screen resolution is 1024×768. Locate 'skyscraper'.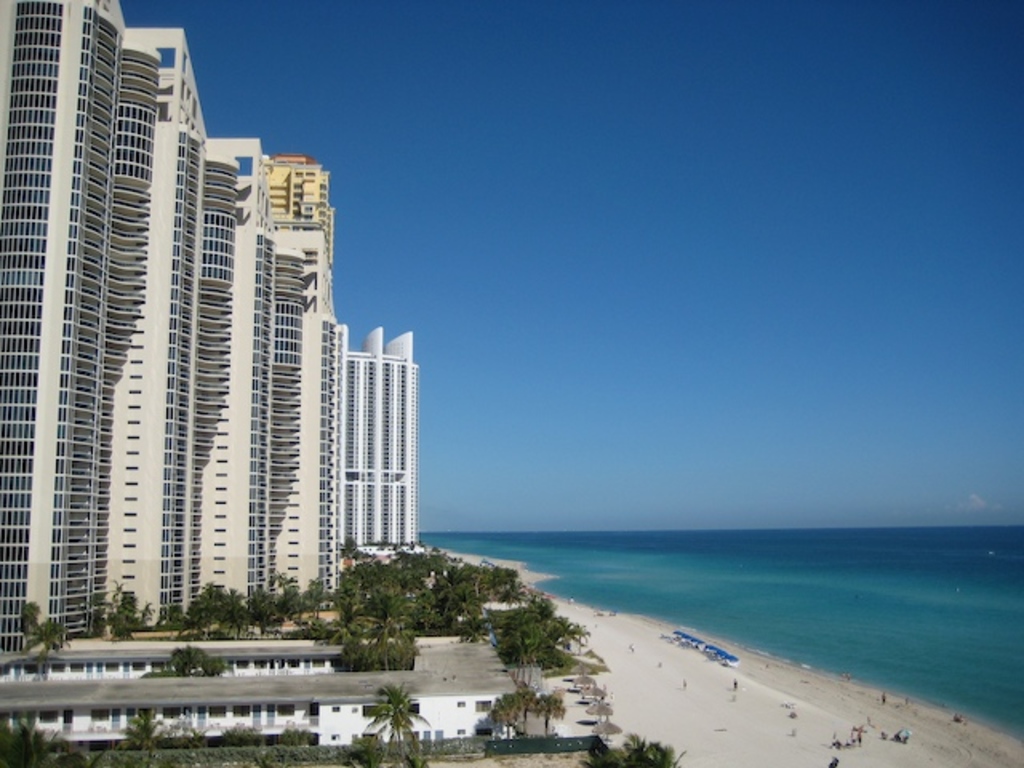
l=0, t=0, r=341, b=659.
